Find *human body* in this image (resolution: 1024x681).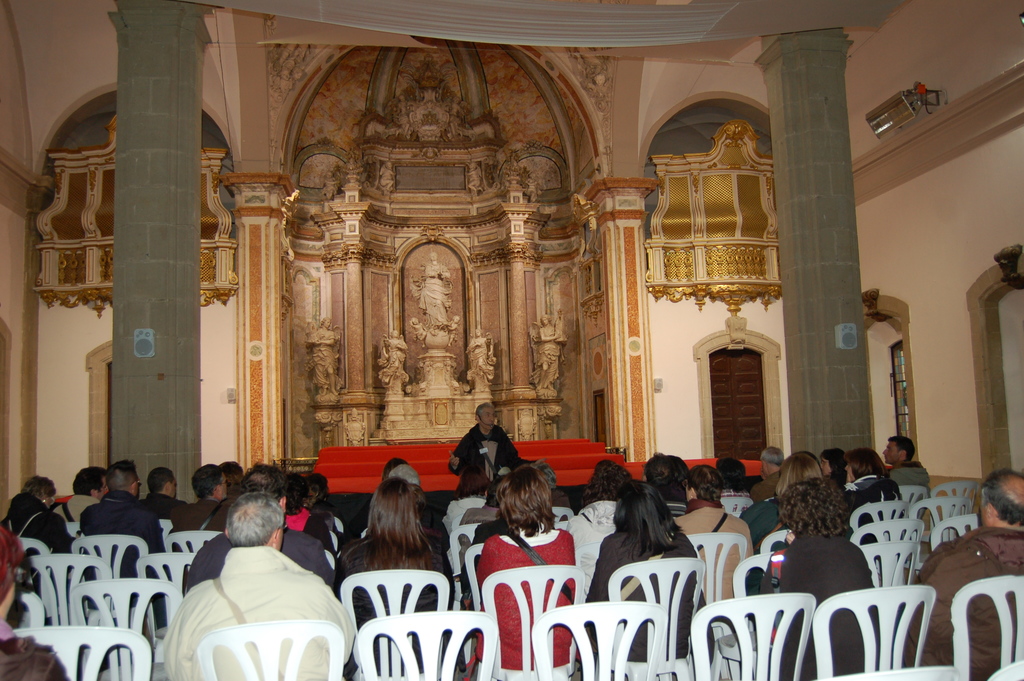
left=908, top=472, right=1023, bottom=680.
